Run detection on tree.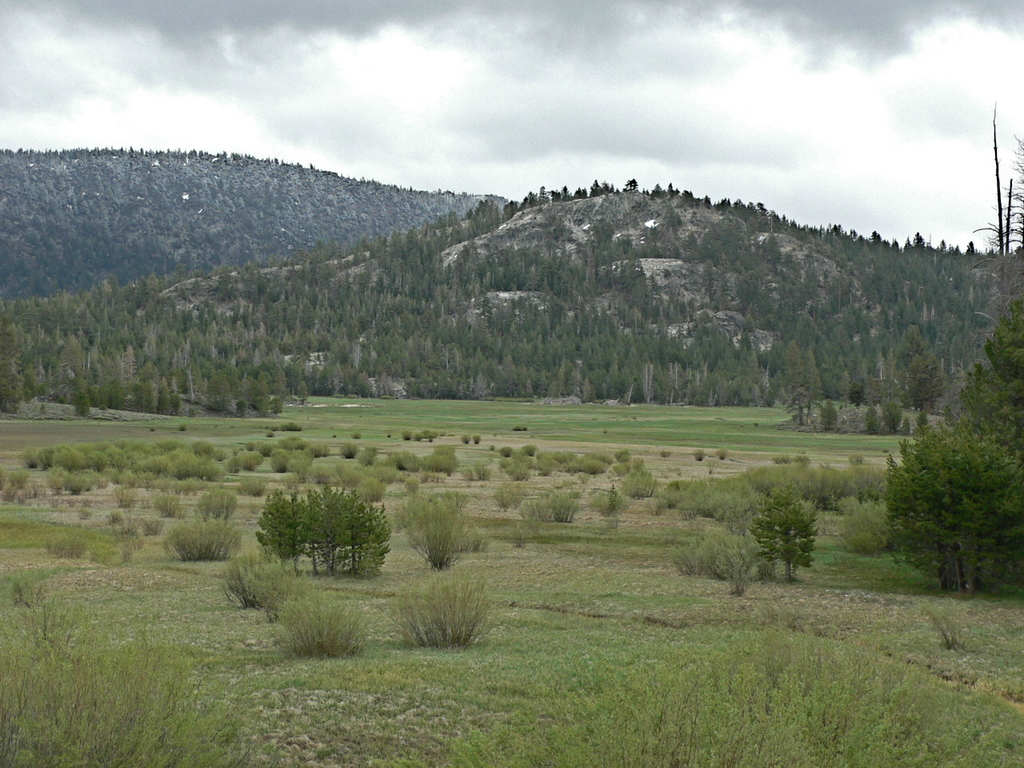
Result: 207:377:245:418.
